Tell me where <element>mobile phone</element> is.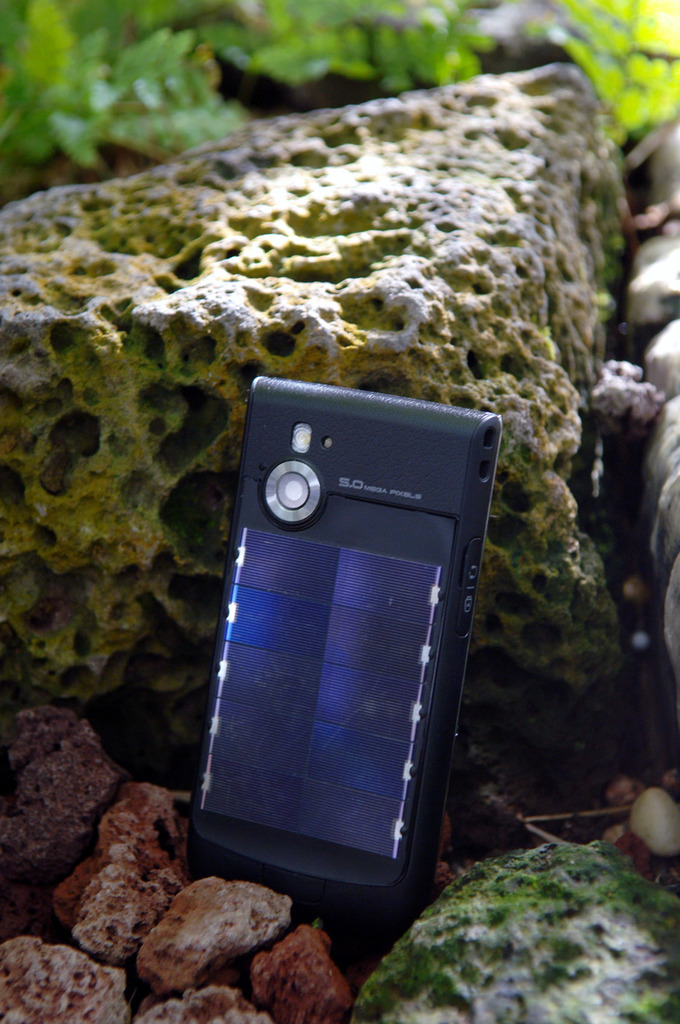
<element>mobile phone</element> is at detection(182, 383, 513, 956).
